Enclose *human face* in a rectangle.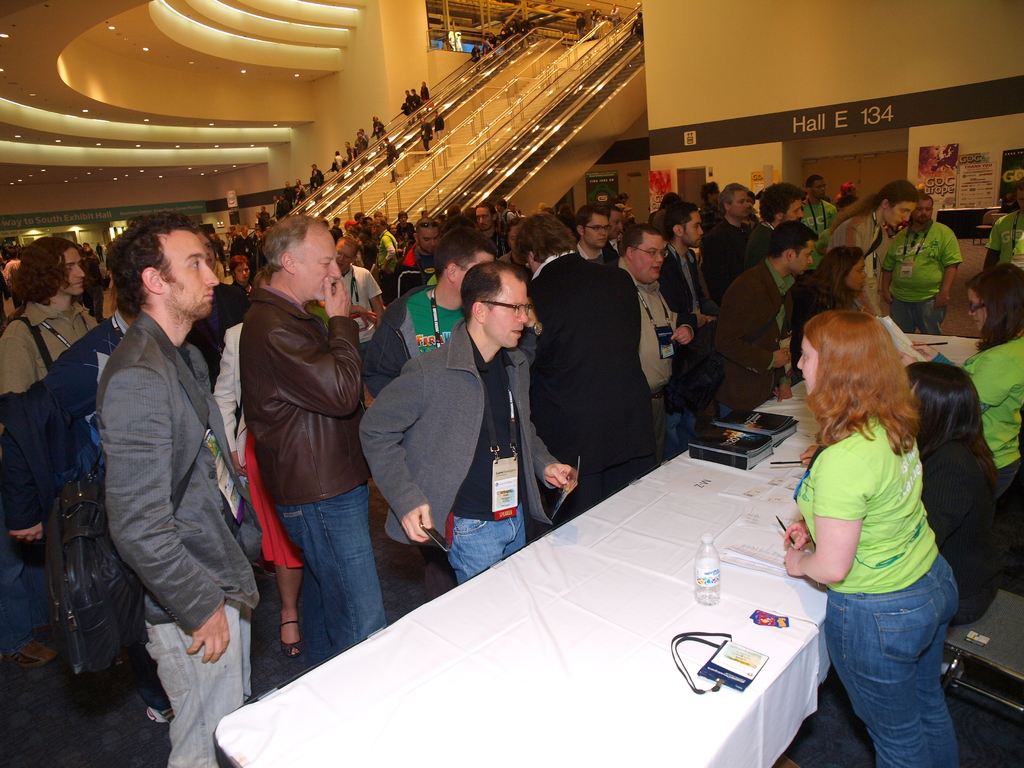
{"left": 161, "top": 227, "right": 218, "bottom": 321}.
